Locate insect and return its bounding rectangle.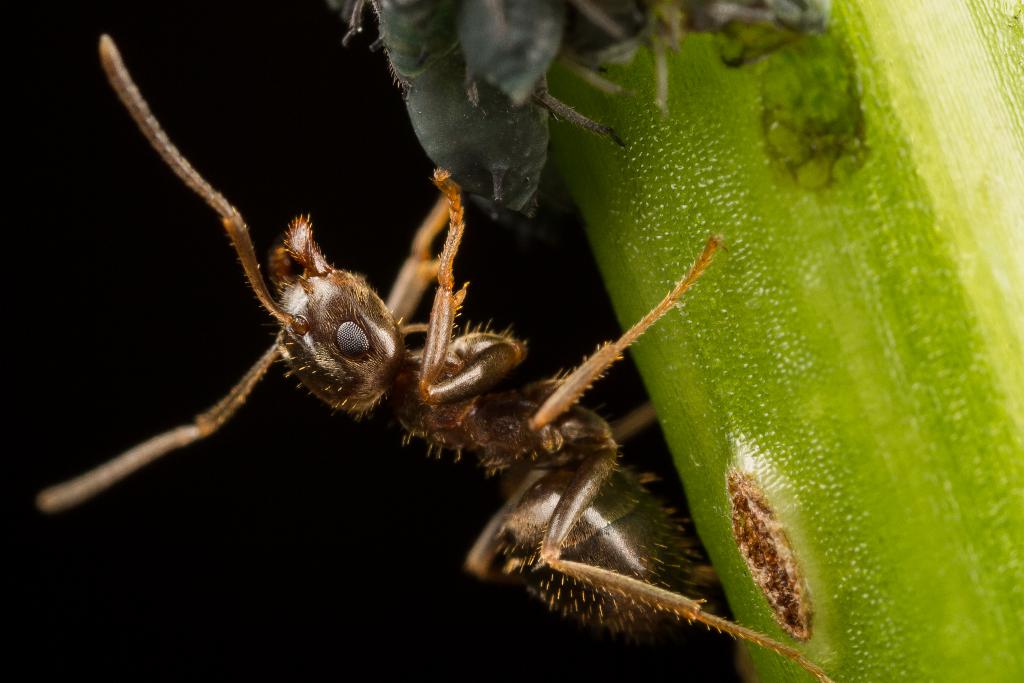
region(37, 28, 829, 682).
